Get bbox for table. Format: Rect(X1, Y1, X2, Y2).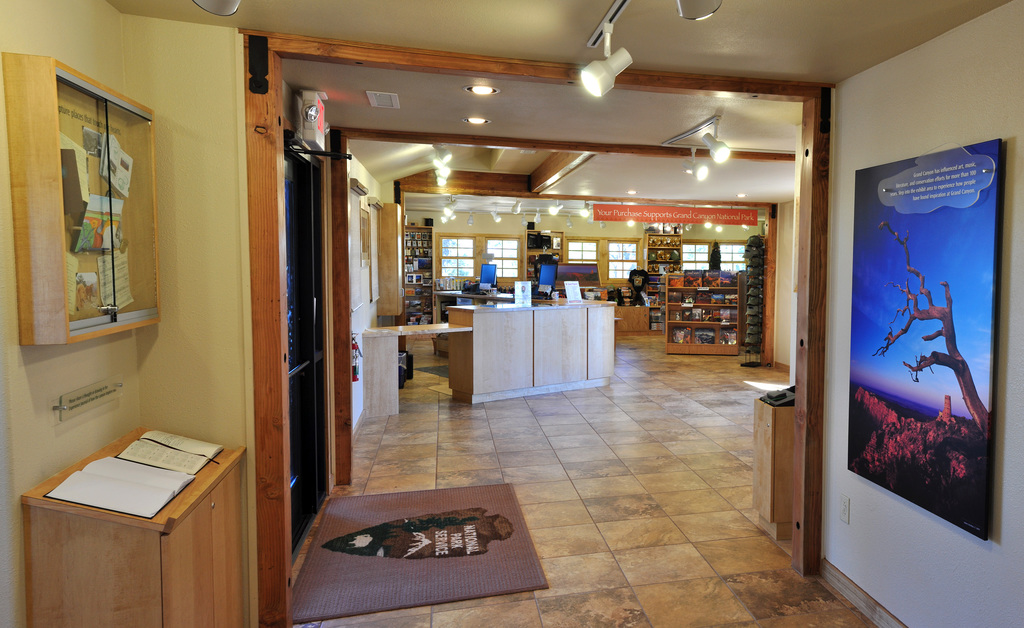
Rect(17, 420, 245, 627).
